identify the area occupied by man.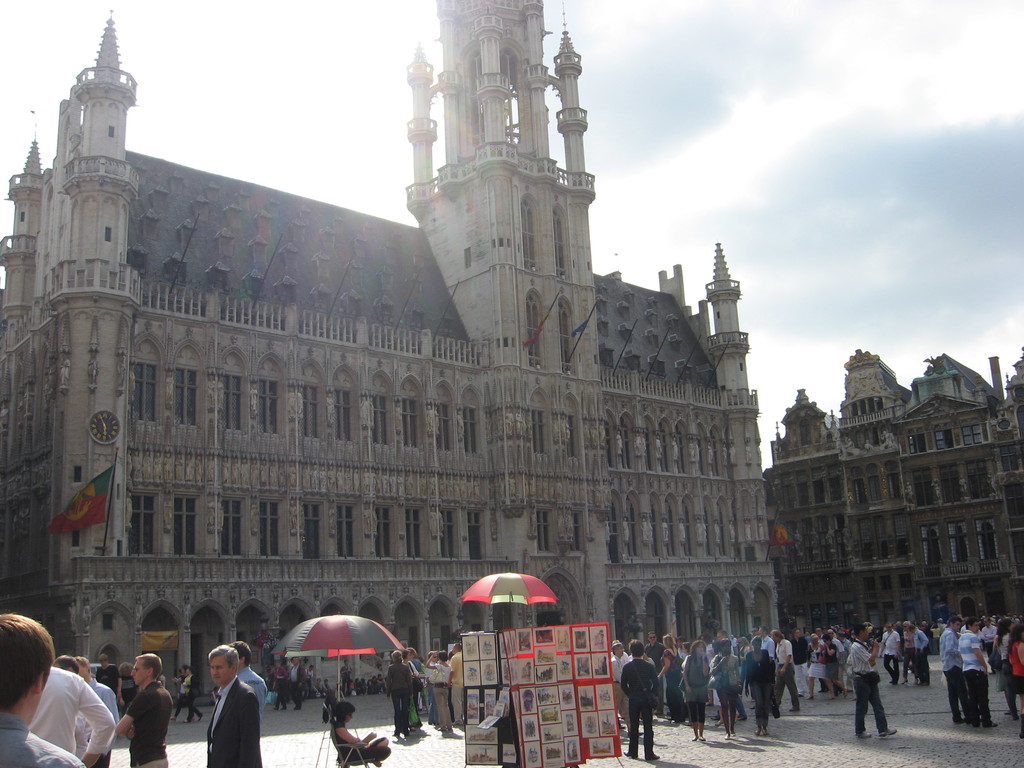
Area: 230/641/268/701.
